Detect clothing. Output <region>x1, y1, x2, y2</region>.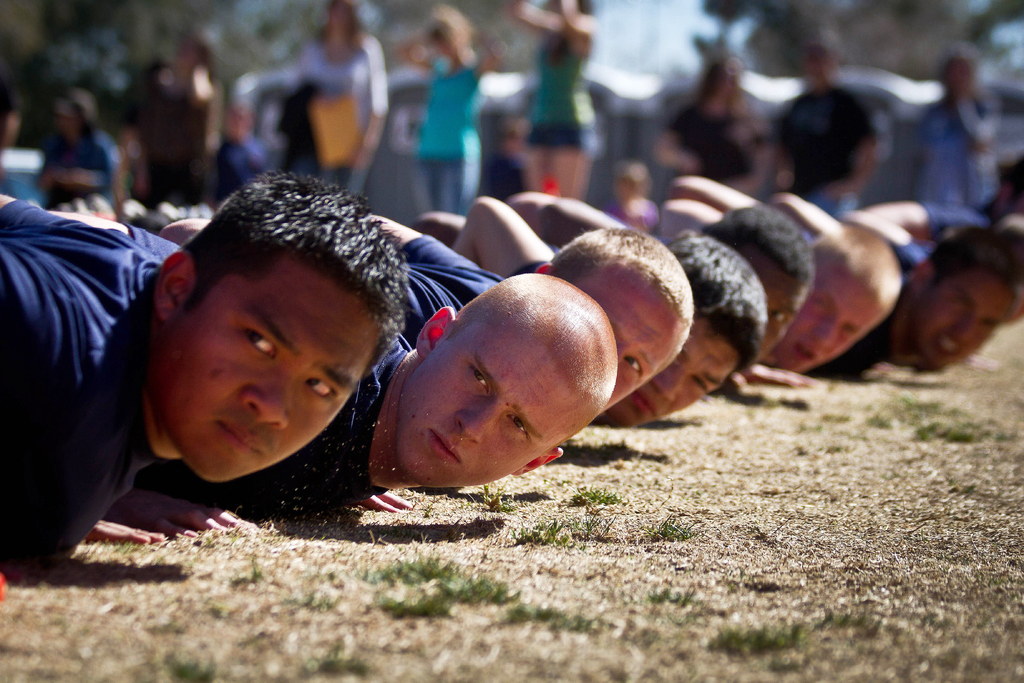
<region>762, 72, 872, 227</region>.
